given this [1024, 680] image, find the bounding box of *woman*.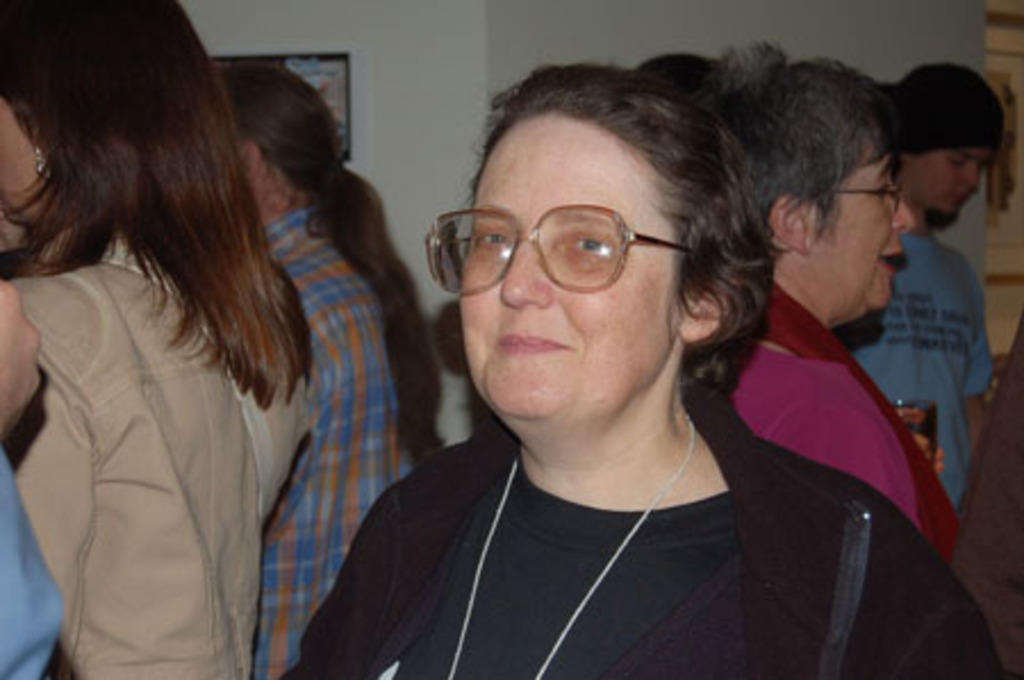
region(0, 0, 314, 678).
